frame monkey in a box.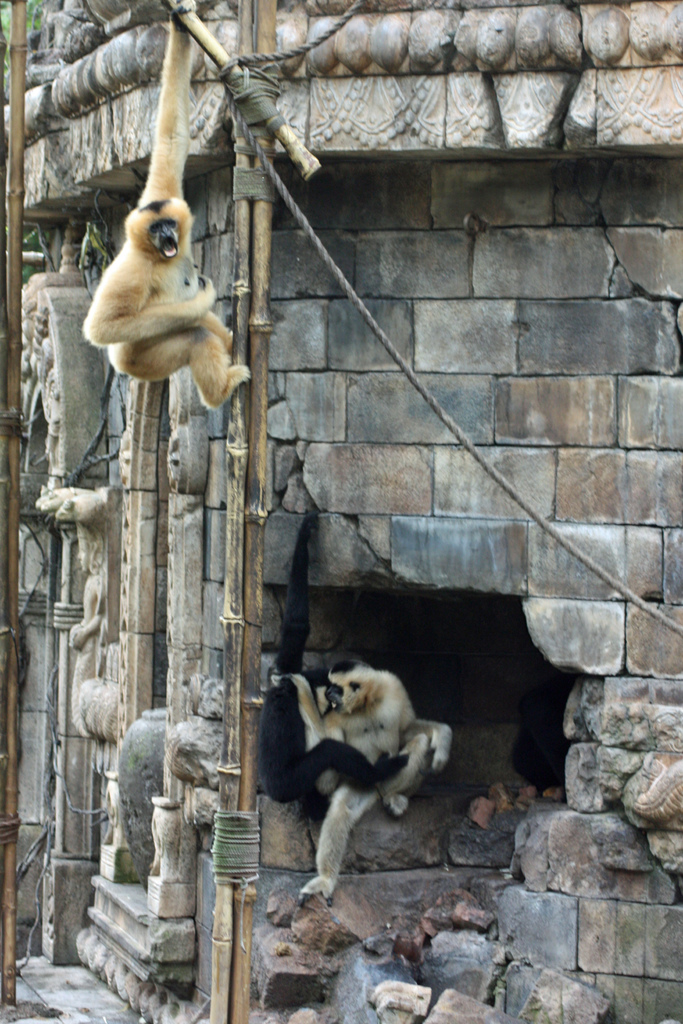
<bbox>247, 514, 408, 824</bbox>.
